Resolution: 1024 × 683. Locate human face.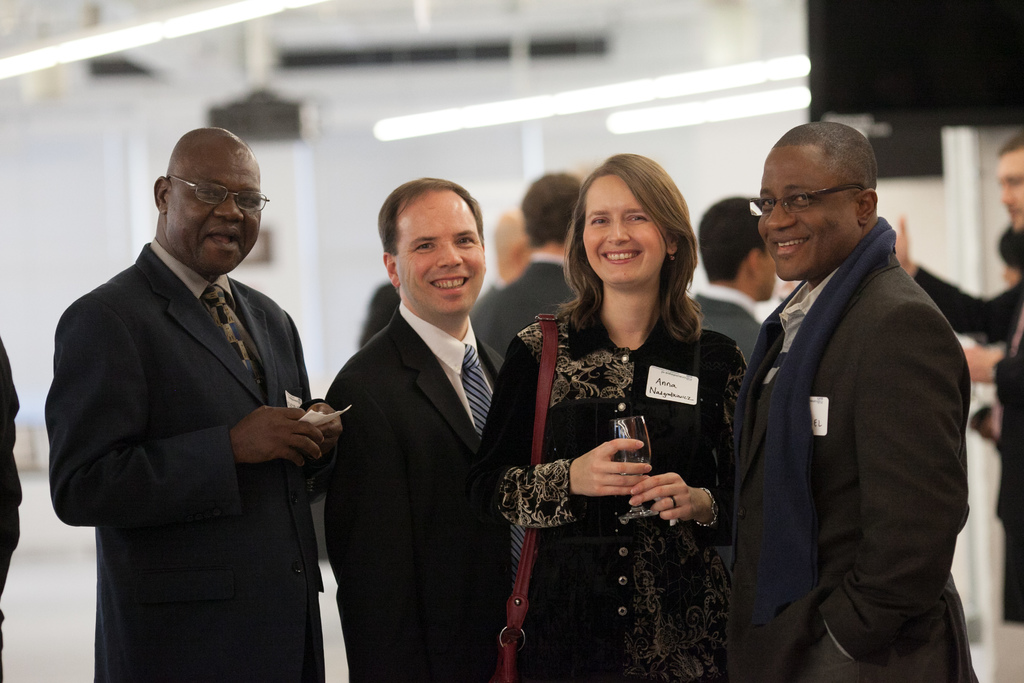
BBox(585, 173, 670, 283).
